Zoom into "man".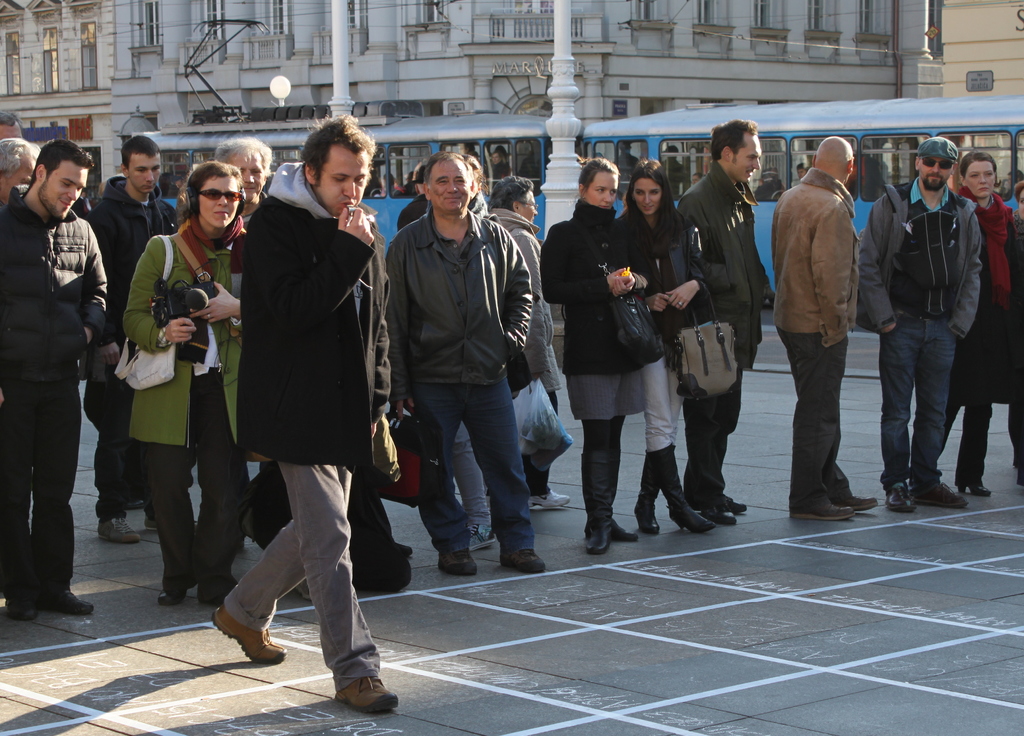
Zoom target: <bbox>615, 142, 639, 199</bbox>.
